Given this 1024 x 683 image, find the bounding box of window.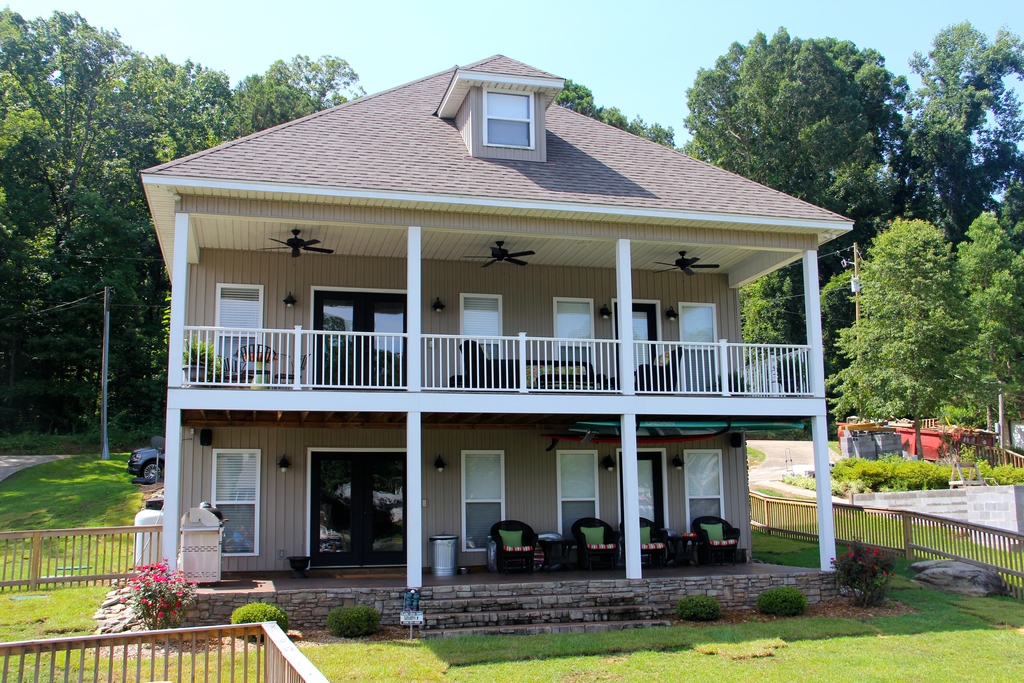
{"x1": 194, "y1": 441, "x2": 255, "y2": 538}.
